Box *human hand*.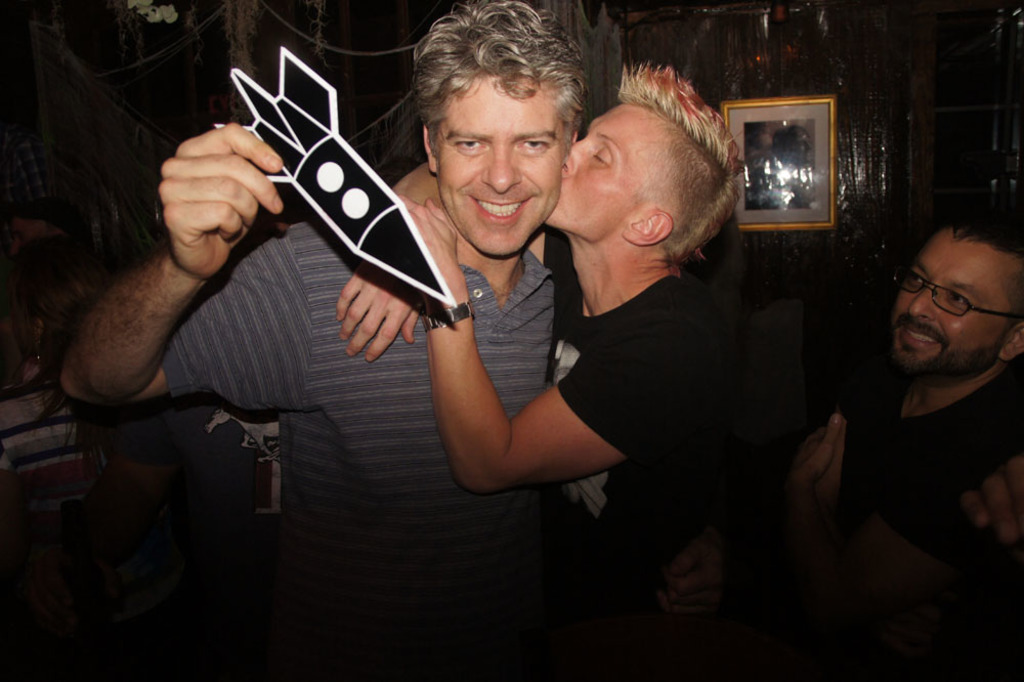
[x1=785, y1=413, x2=846, y2=491].
